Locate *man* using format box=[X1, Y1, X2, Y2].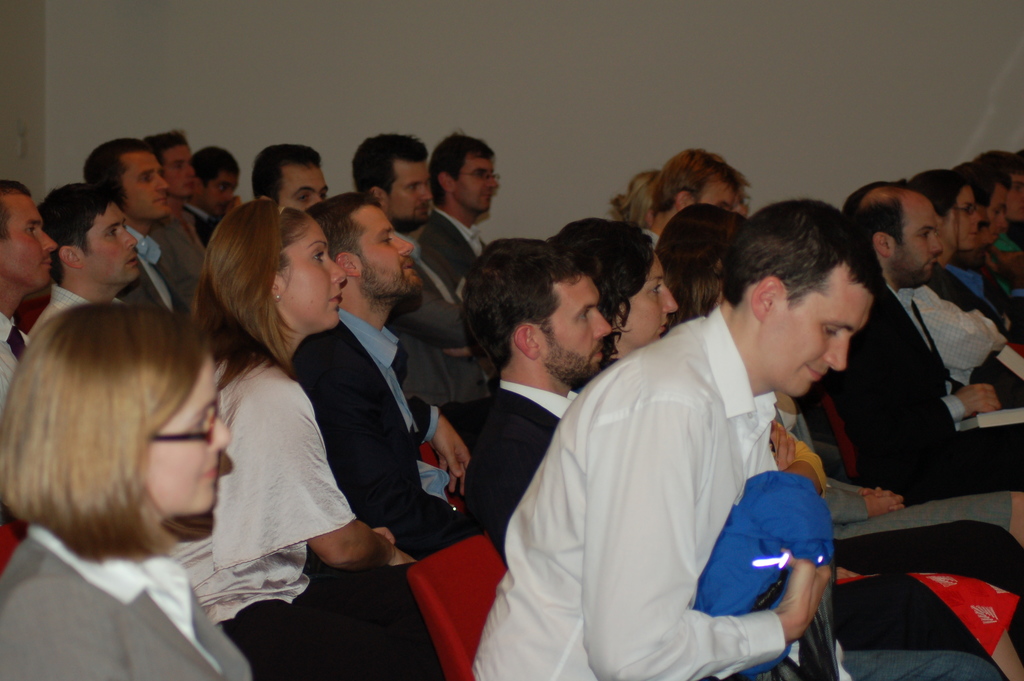
box=[973, 154, 1023, 257].
